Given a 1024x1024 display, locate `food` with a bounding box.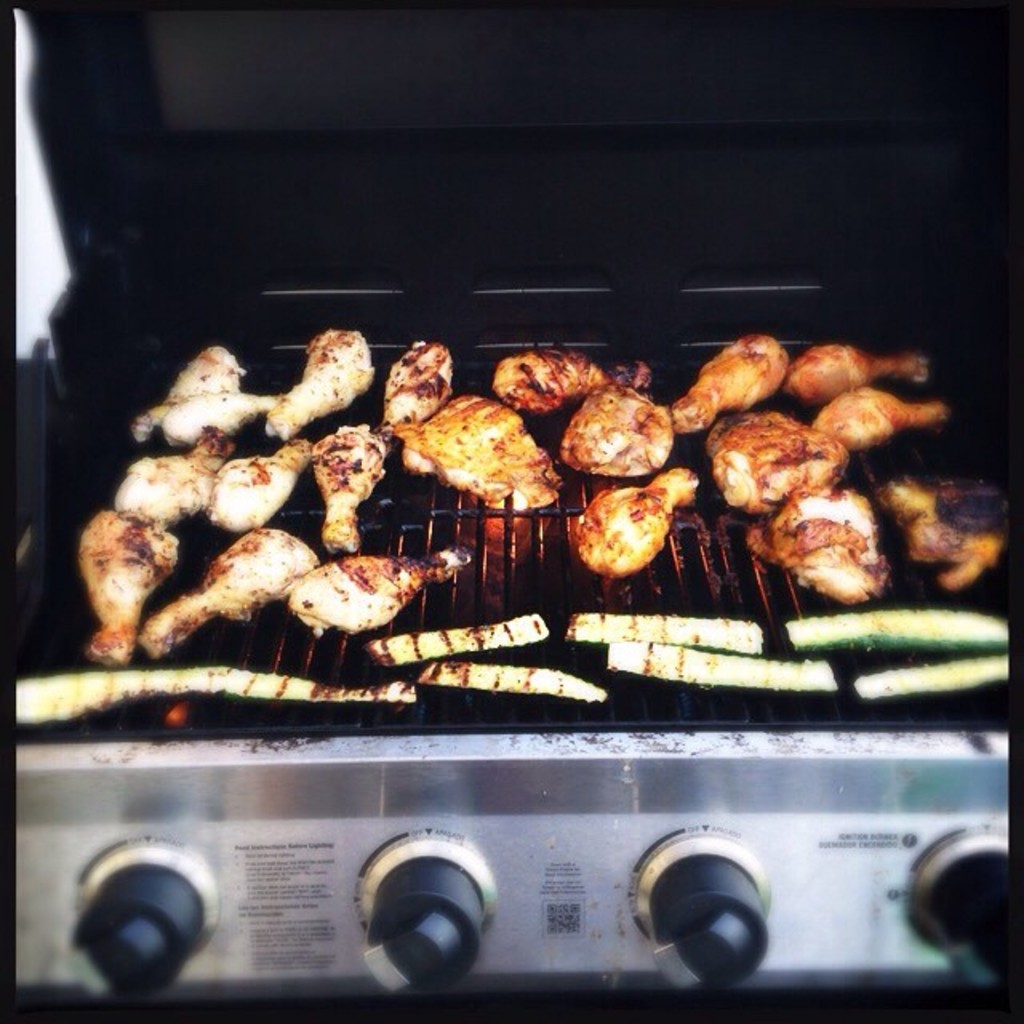
Located: bbox(494, 347, 651, 408).
